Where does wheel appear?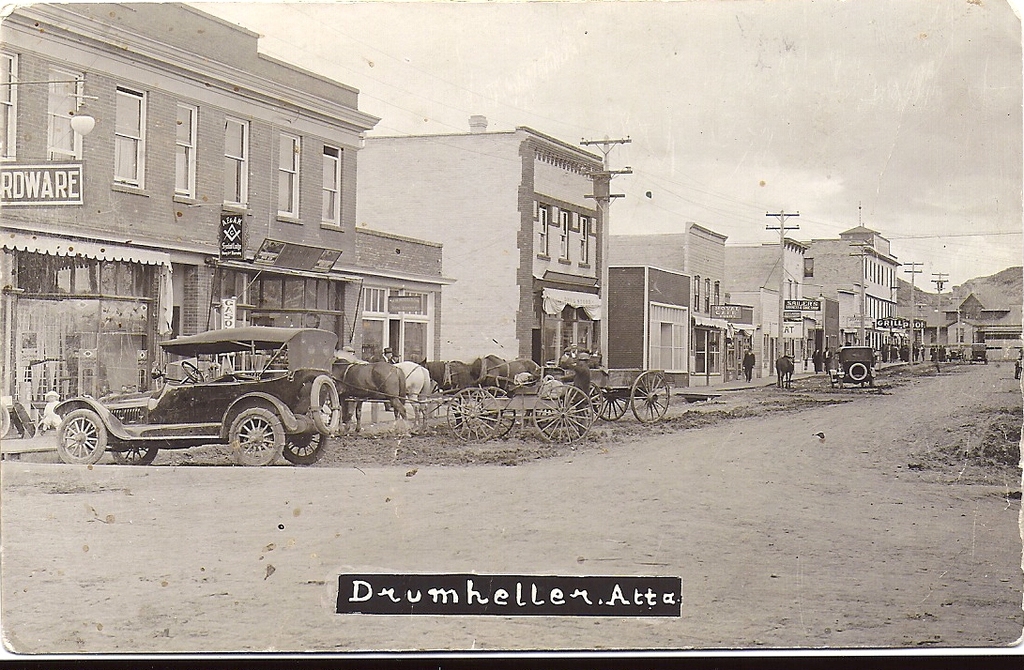
Appears at 847,361,867,380.
